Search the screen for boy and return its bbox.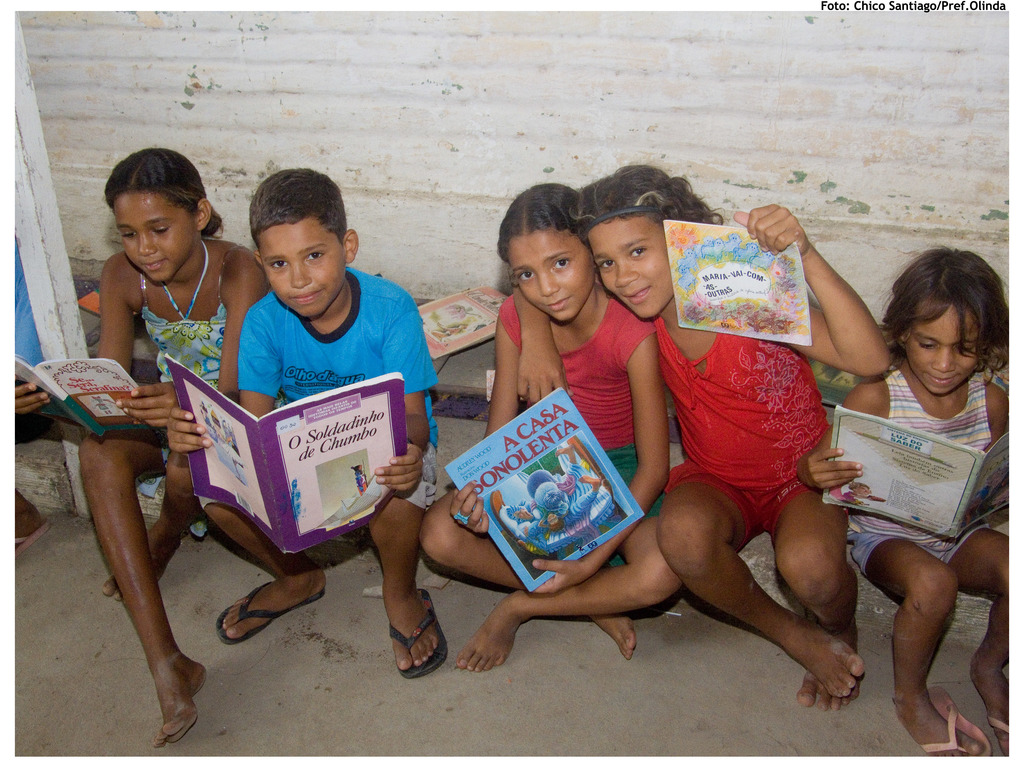
Found: 778, 256, 1009, 745.
